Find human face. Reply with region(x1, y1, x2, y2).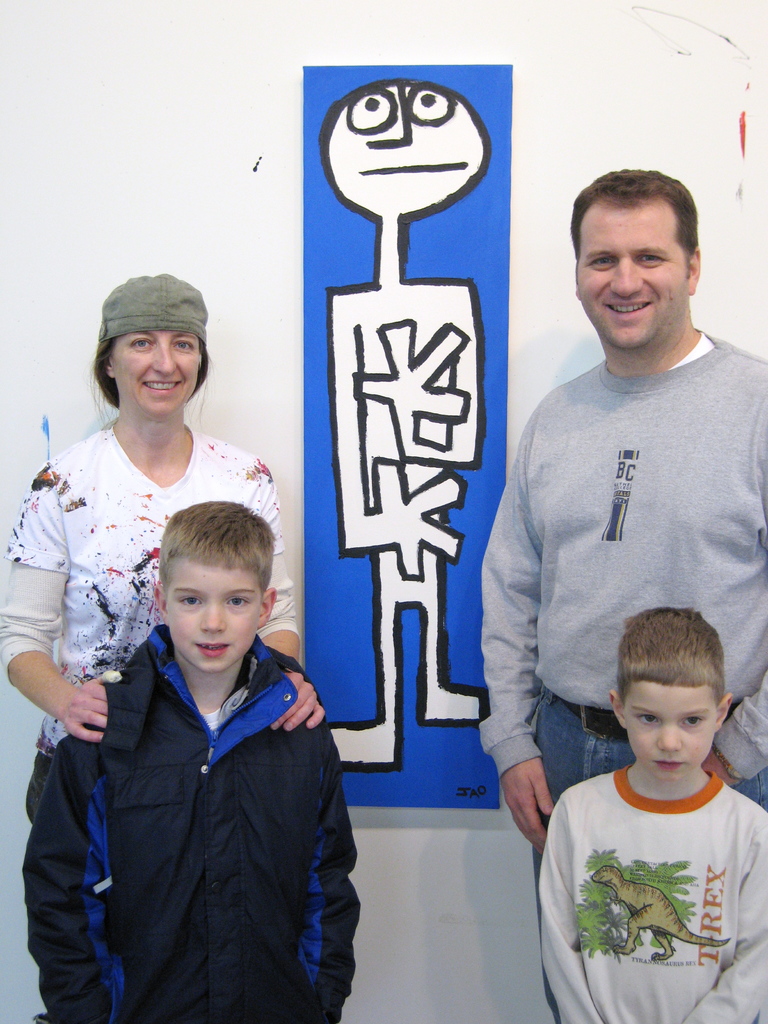
region(625, 685, 716, 784).
